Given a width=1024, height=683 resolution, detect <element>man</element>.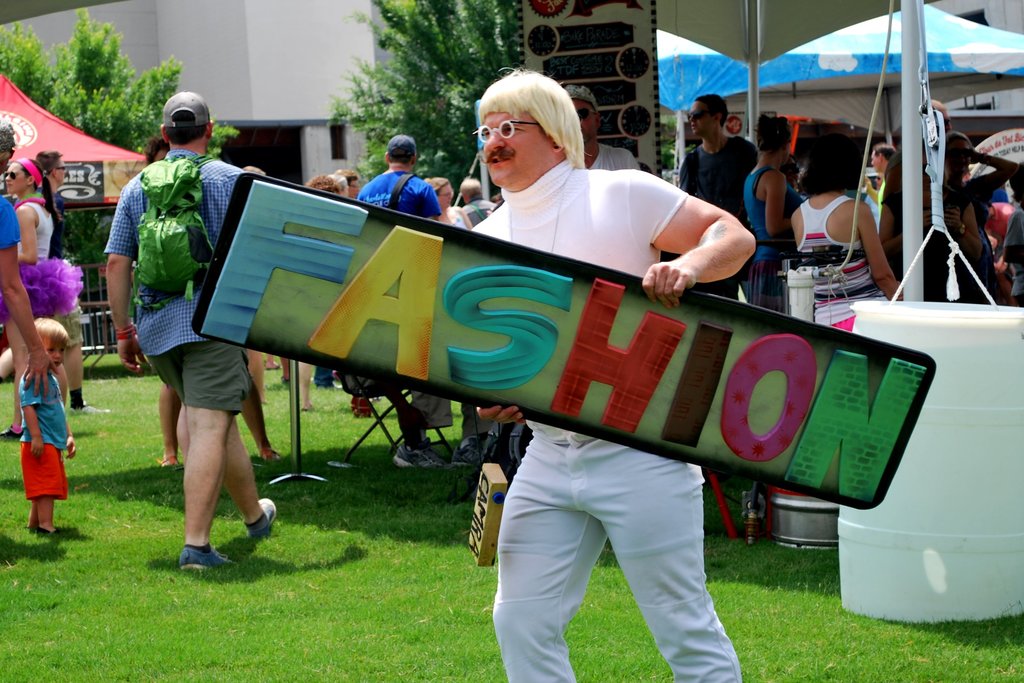
120:123:273:579.
